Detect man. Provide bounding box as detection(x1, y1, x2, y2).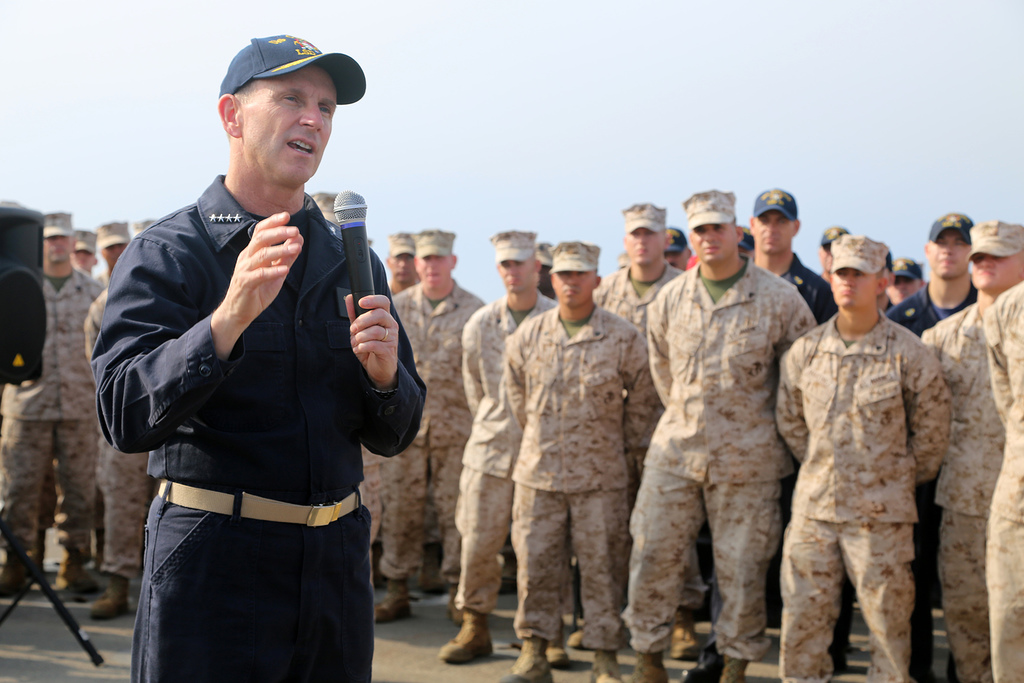
detection(496, 235, 649, 682).
